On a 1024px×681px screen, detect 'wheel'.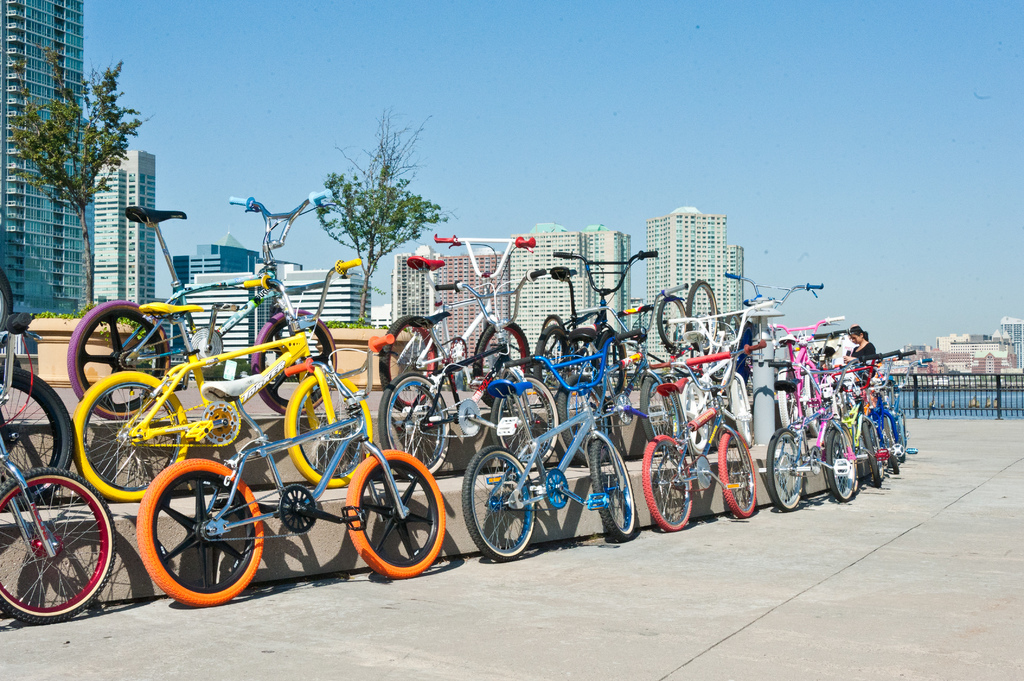
[left=378, top=314, right=437, bottom=412].
